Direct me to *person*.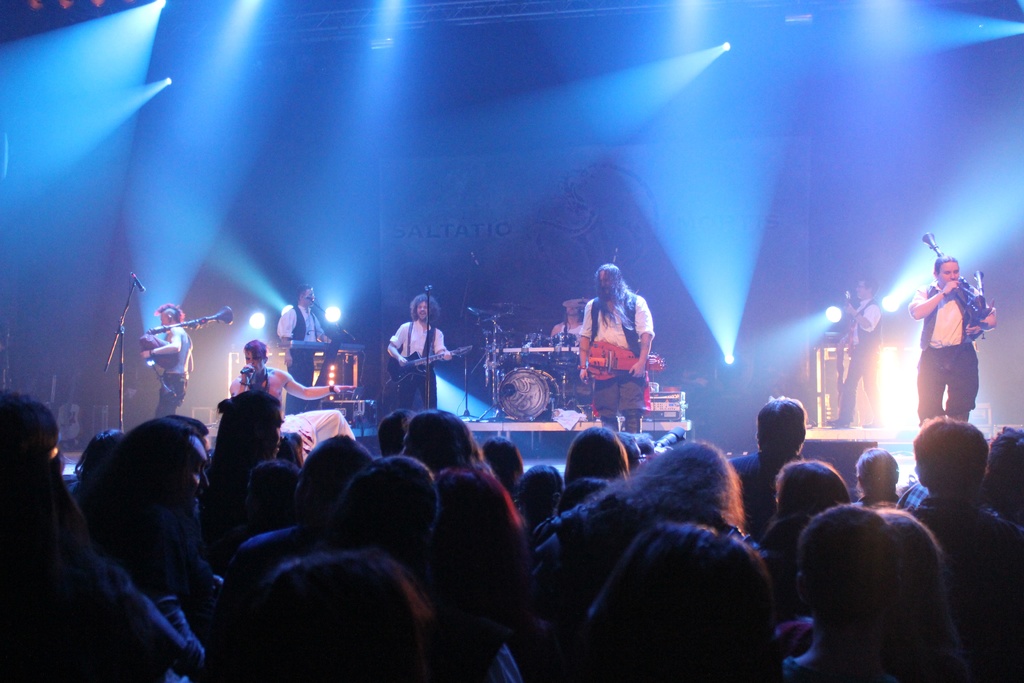
Direction: crop(276, 284, 330, 416).
